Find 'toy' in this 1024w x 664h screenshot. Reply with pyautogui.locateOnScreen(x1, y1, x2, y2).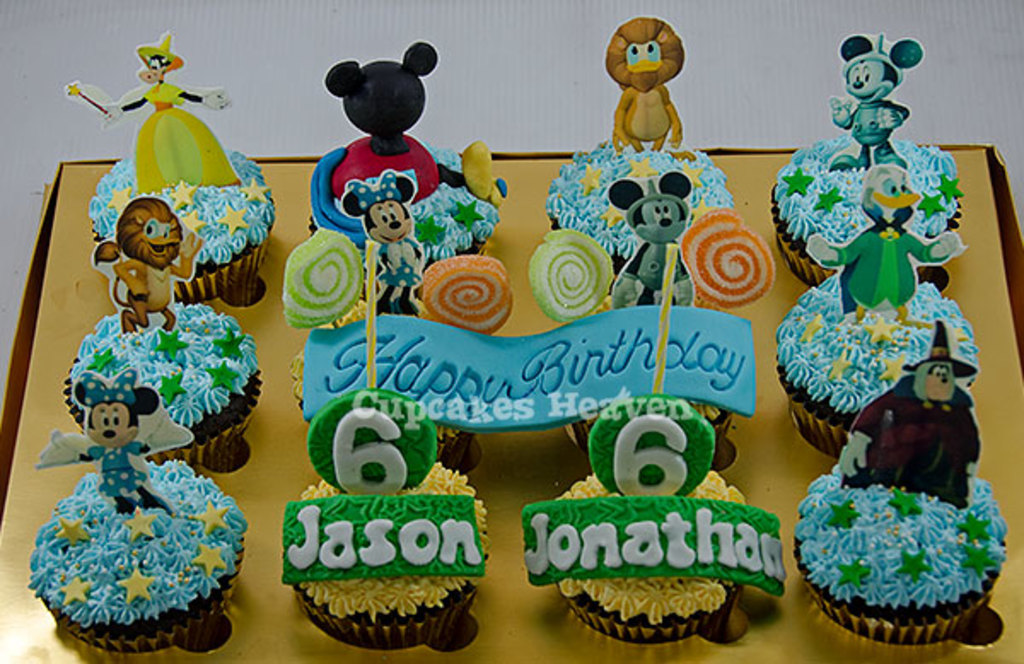
pyautogui.locateOnScreen(614, 167, 688, 312).
